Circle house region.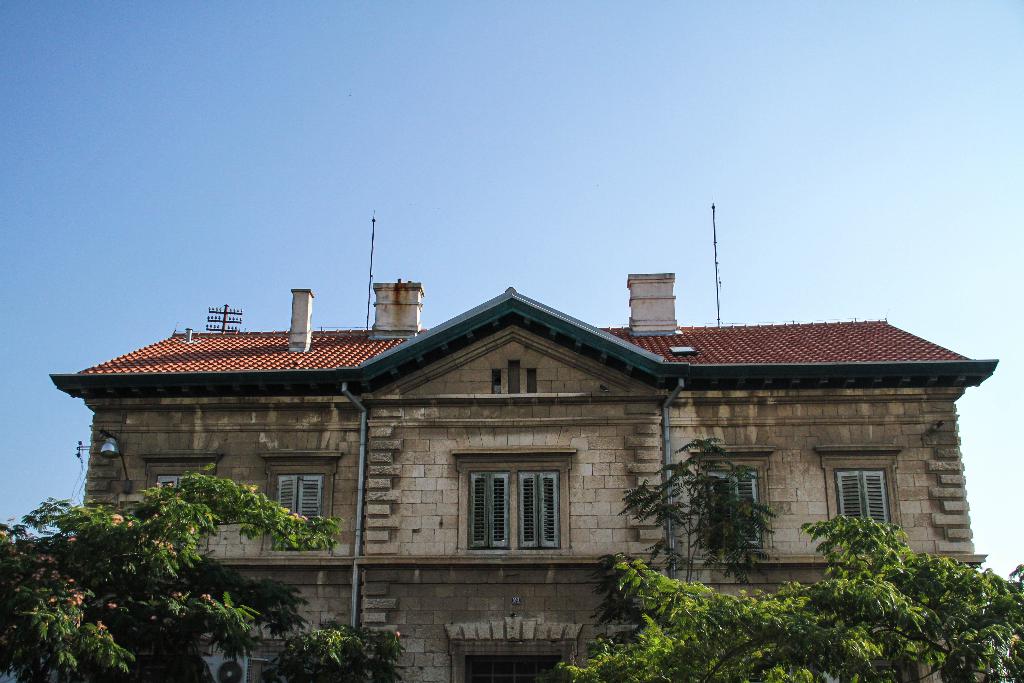
Region: rect(49, 213, 997, 682).
